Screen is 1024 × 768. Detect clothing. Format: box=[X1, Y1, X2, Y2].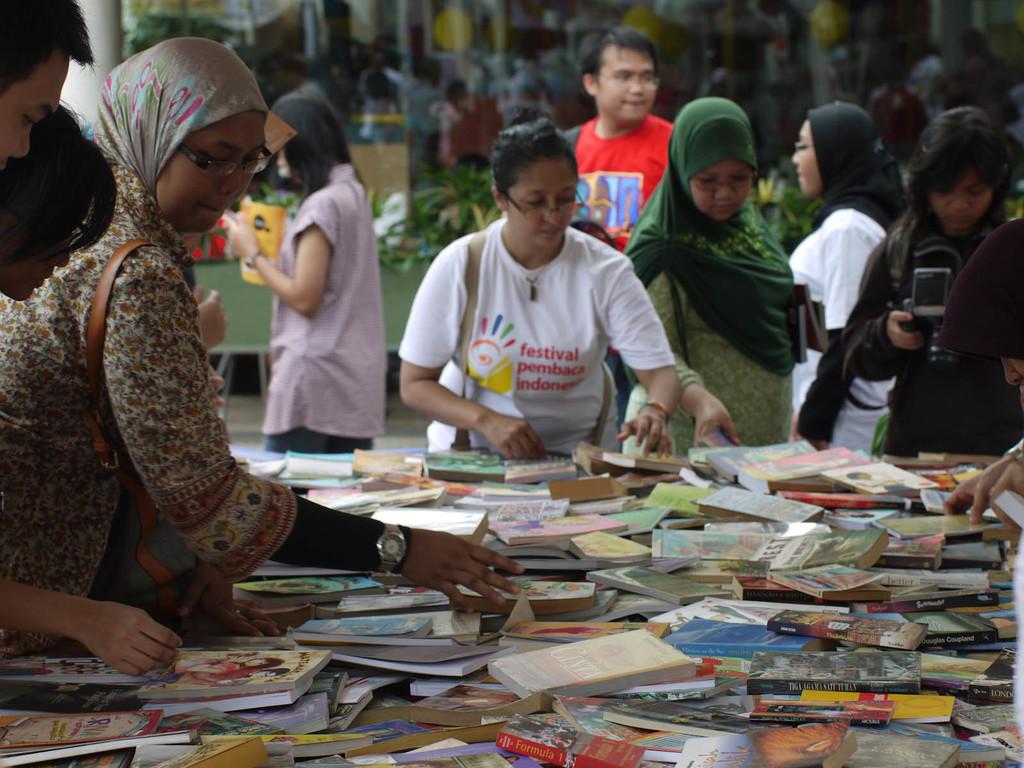
box=[260, 161, 385, 454].
